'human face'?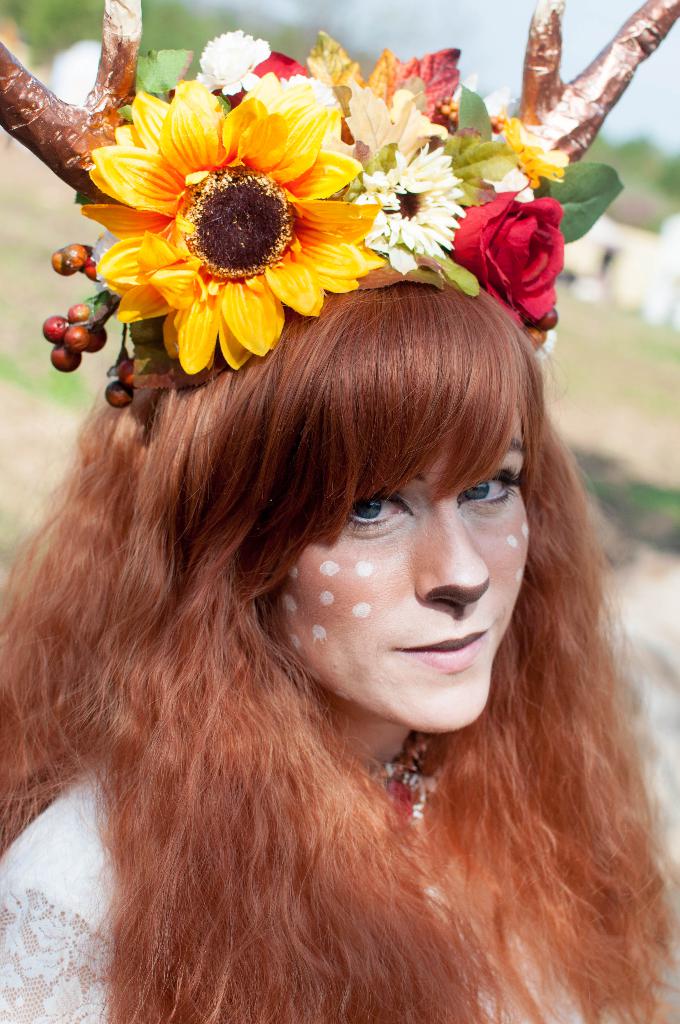
{"x1": 250, "y1": 410, "x2": 535, "y2": 740}
